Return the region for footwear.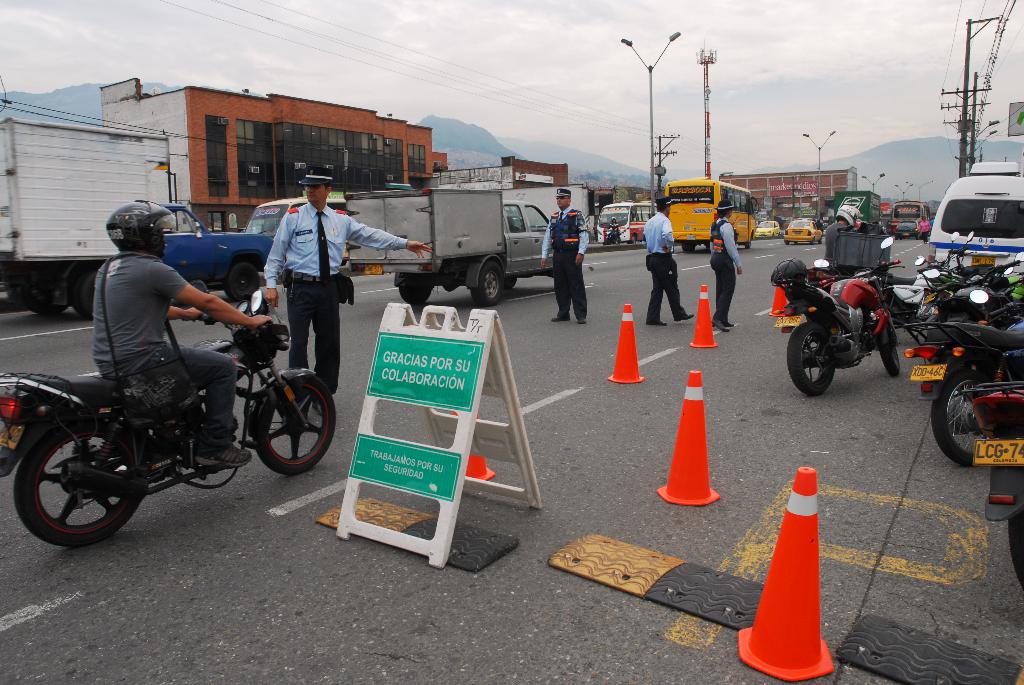
<region>582, 317, 589, 322</region>.
